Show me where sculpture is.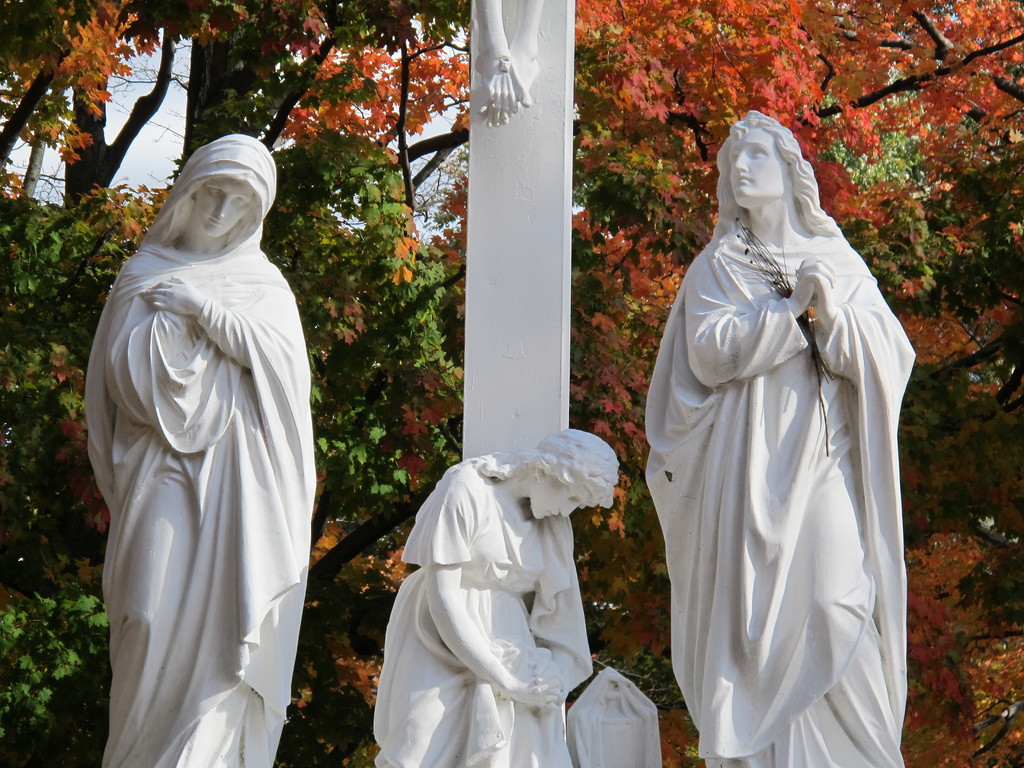
sculpture is at pyautogui.locateOnScreen(644, 101, 924, 767).
